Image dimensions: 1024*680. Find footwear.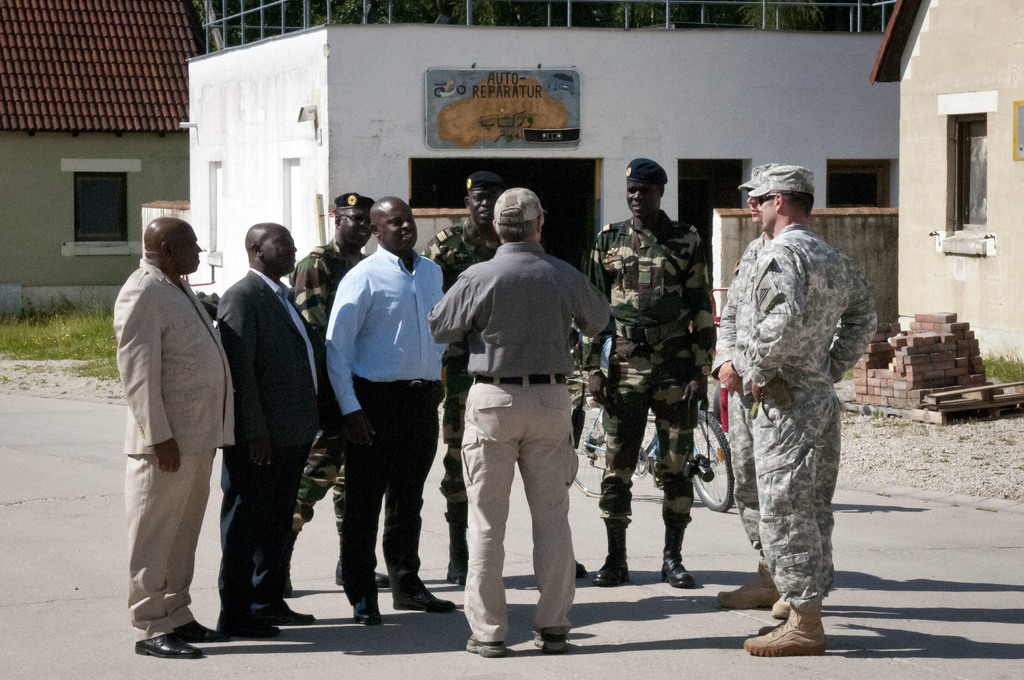
x1=467, y1=638, x2=503, y2=655.
